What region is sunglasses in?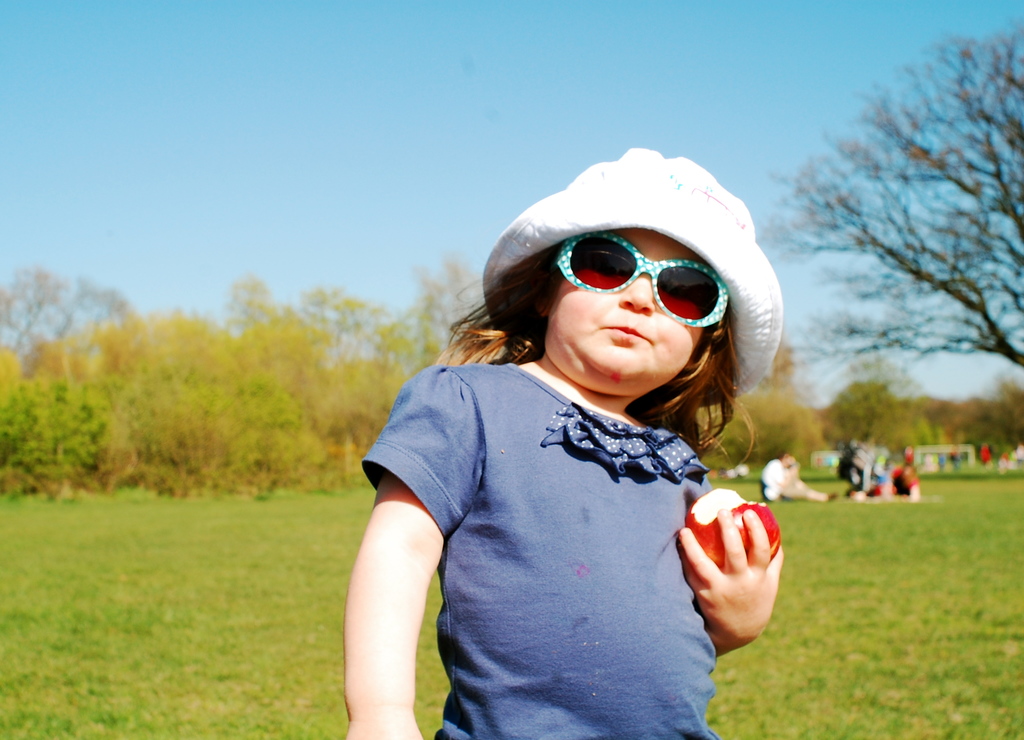
[left=555, top=232, right=729, bottom=330].
